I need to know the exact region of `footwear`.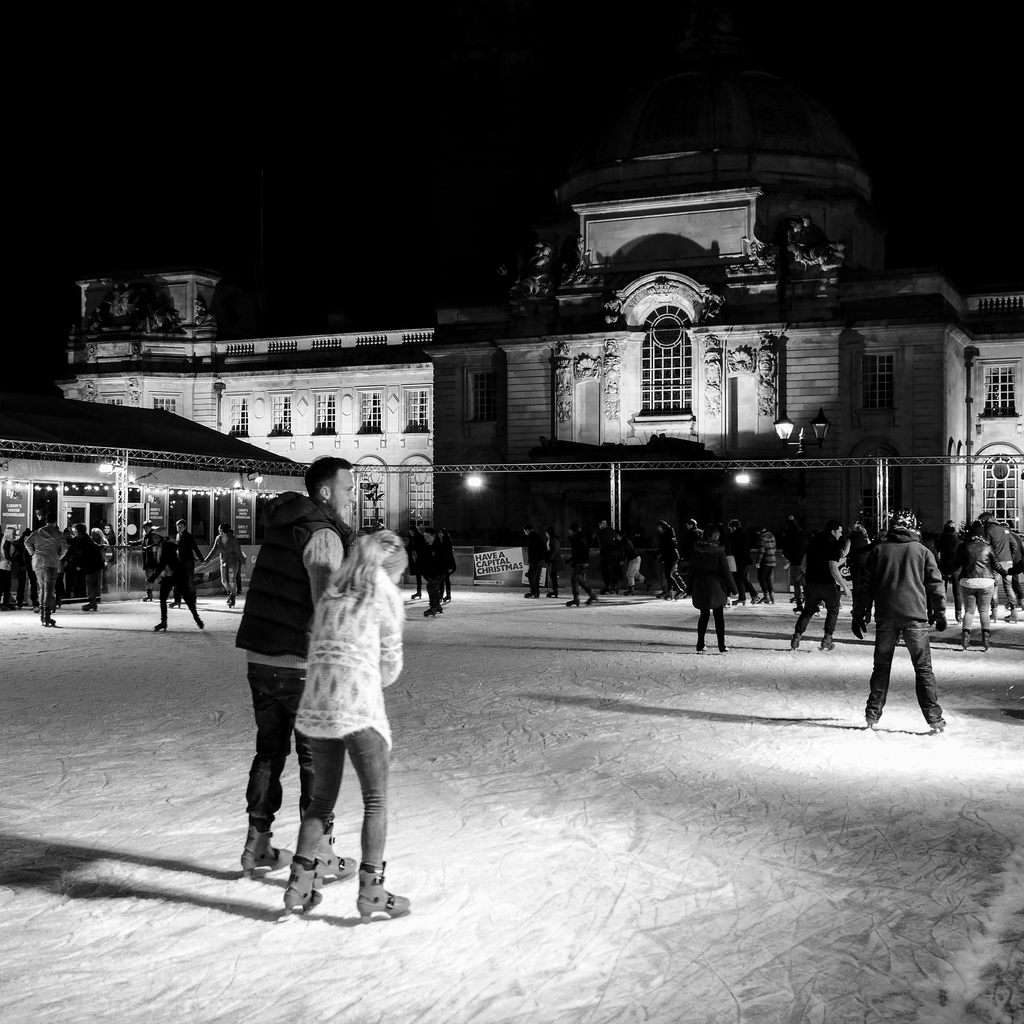
Region: bbox=[818, 634, 835, 651].
